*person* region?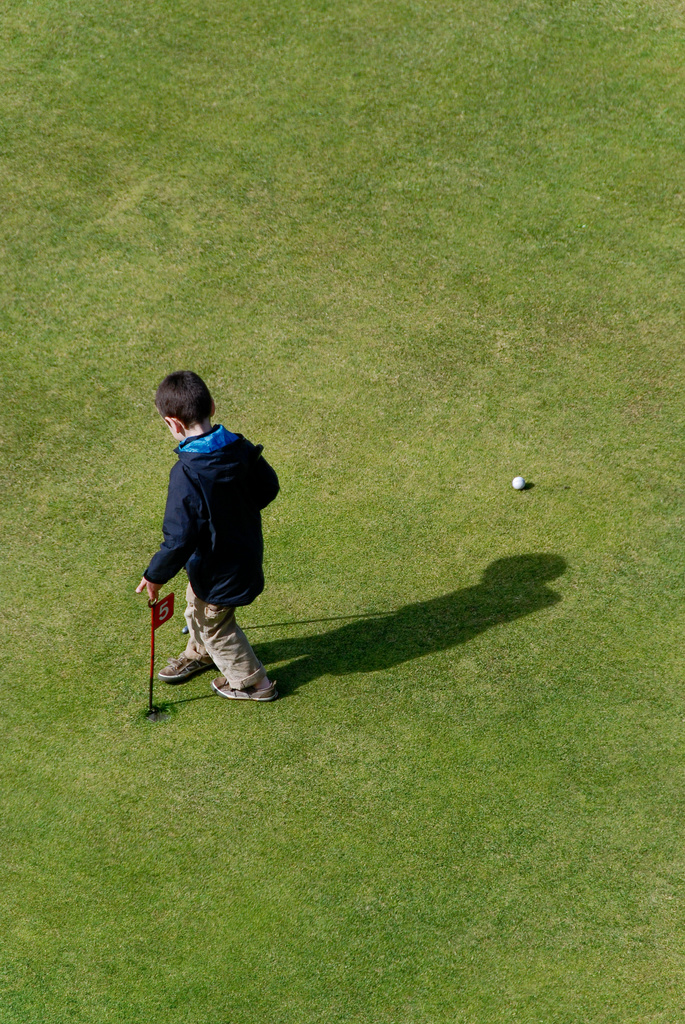
bbox(136, 371, 286, 728)
